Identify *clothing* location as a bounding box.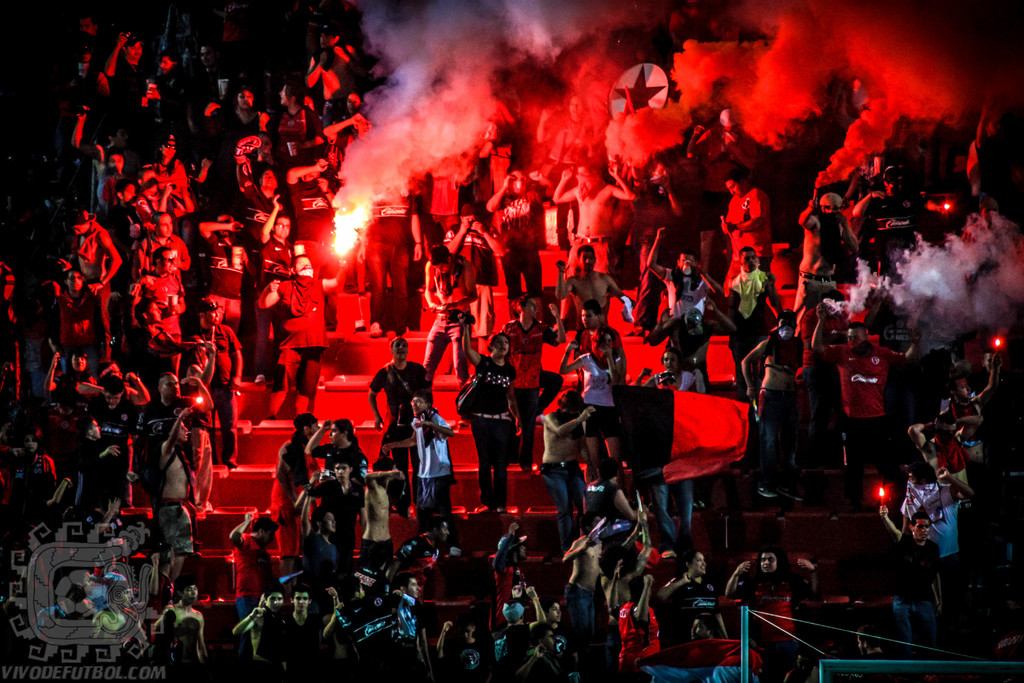
[left=580, top=351, right=619, bottom=441].
